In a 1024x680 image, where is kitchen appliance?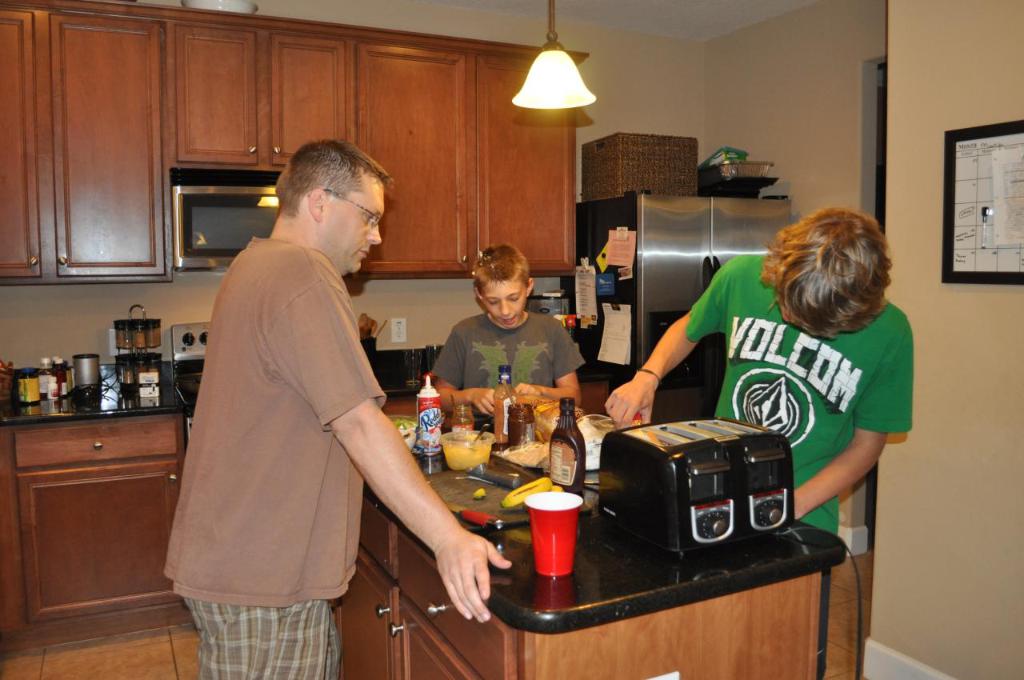
x1=575 y1=190 x2=792 y2=379.
